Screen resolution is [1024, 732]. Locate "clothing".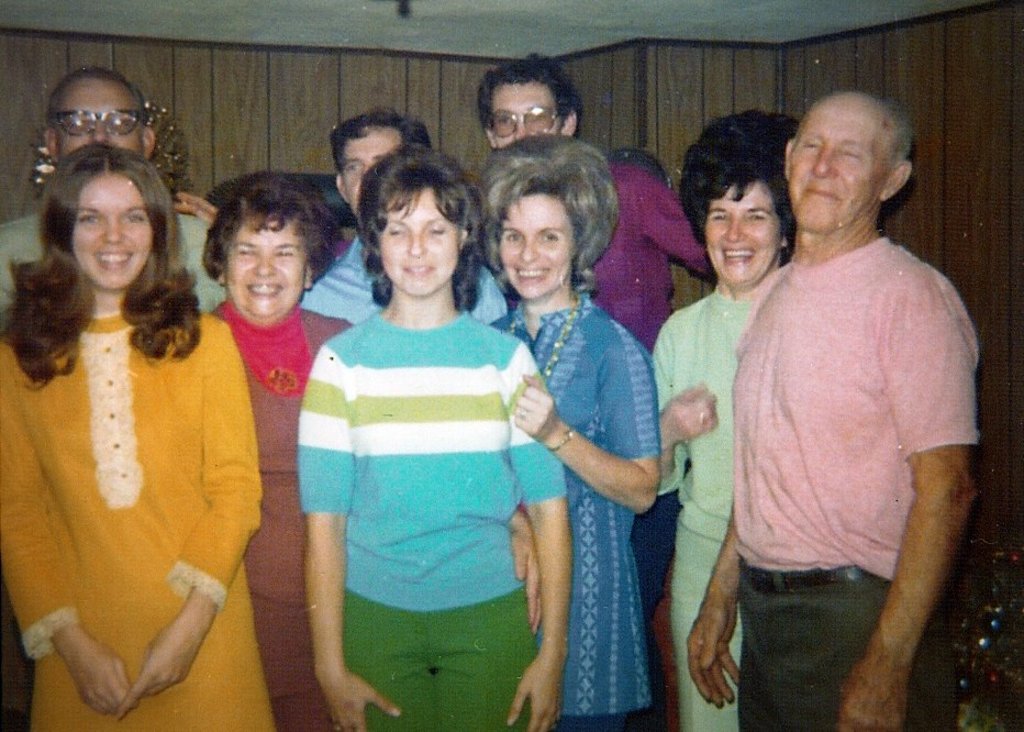
731 232 984 731.
